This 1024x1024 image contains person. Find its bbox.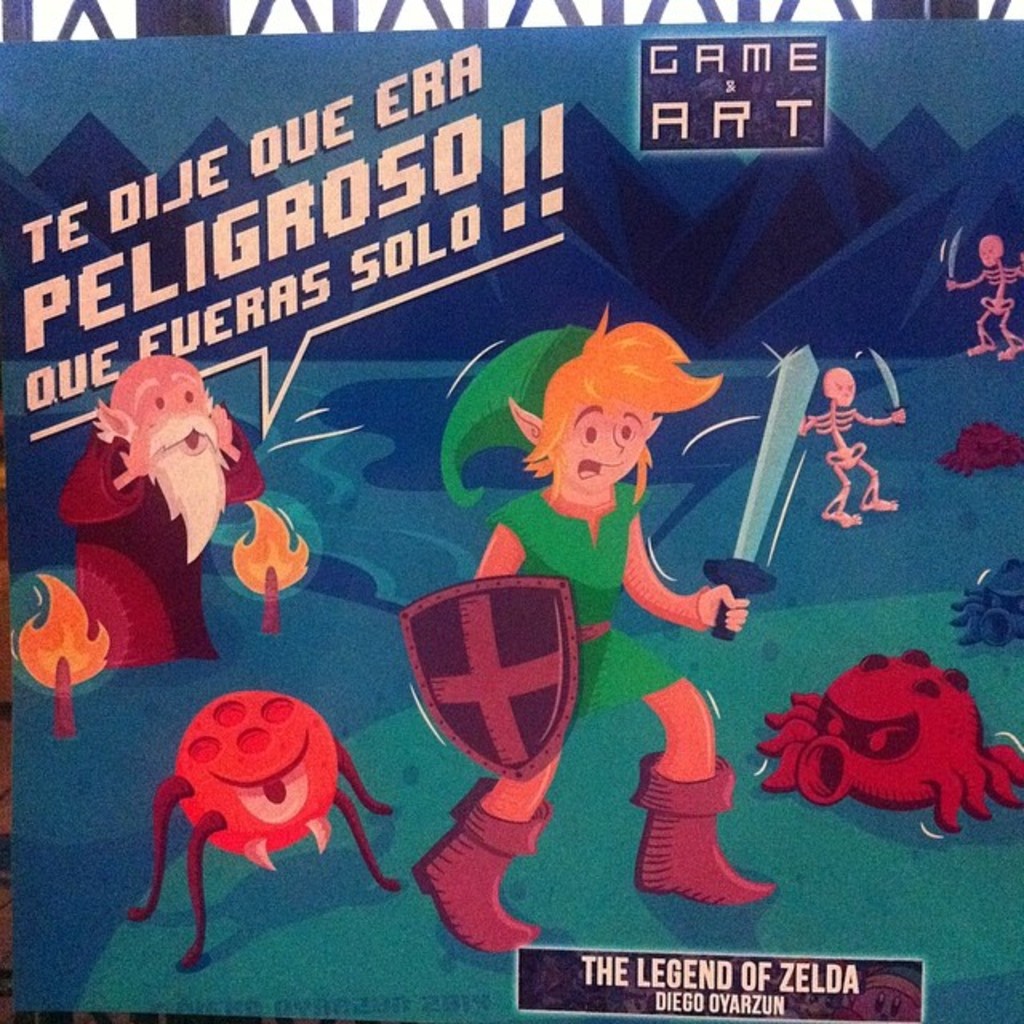
[left=792, top=354, right=915, bottom=528].
